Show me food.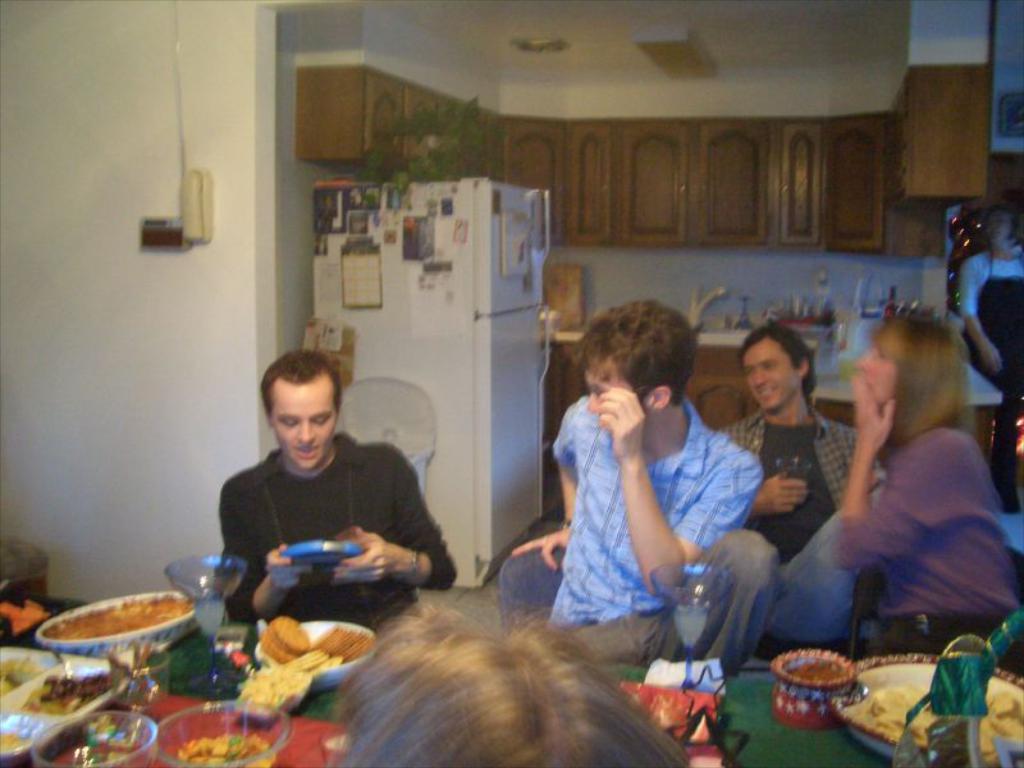
food is here: {"left": 0, "top": 653, "right": 45, "bottom": 698}.
